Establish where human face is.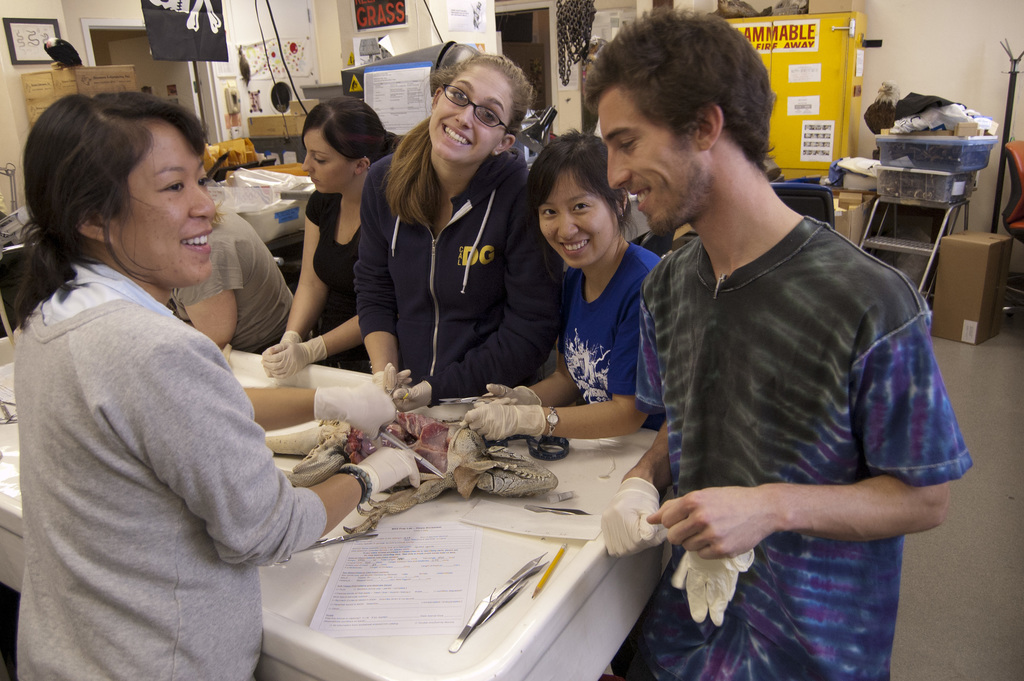
Established at <bbox>540, 167, 620, 274</bbox>.
